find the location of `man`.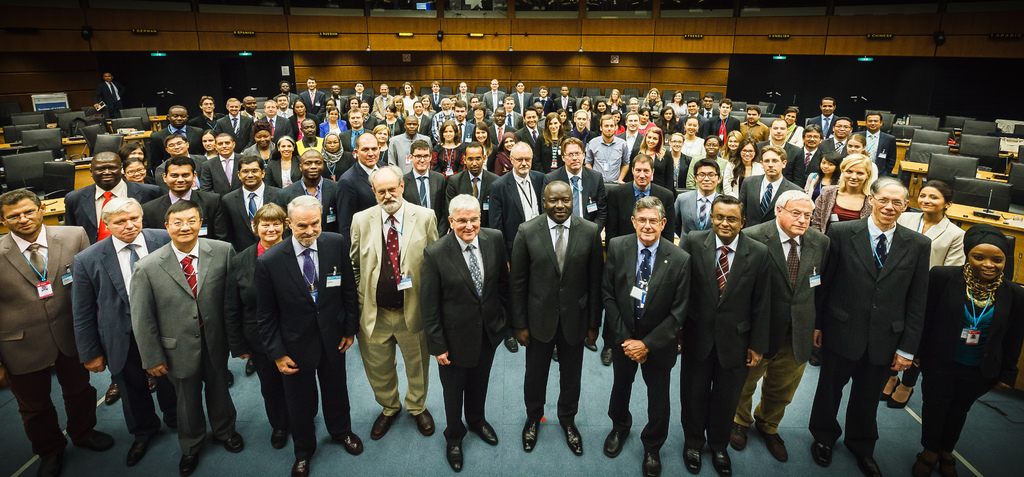
Location: select_region(756, 118, 804, 185).
